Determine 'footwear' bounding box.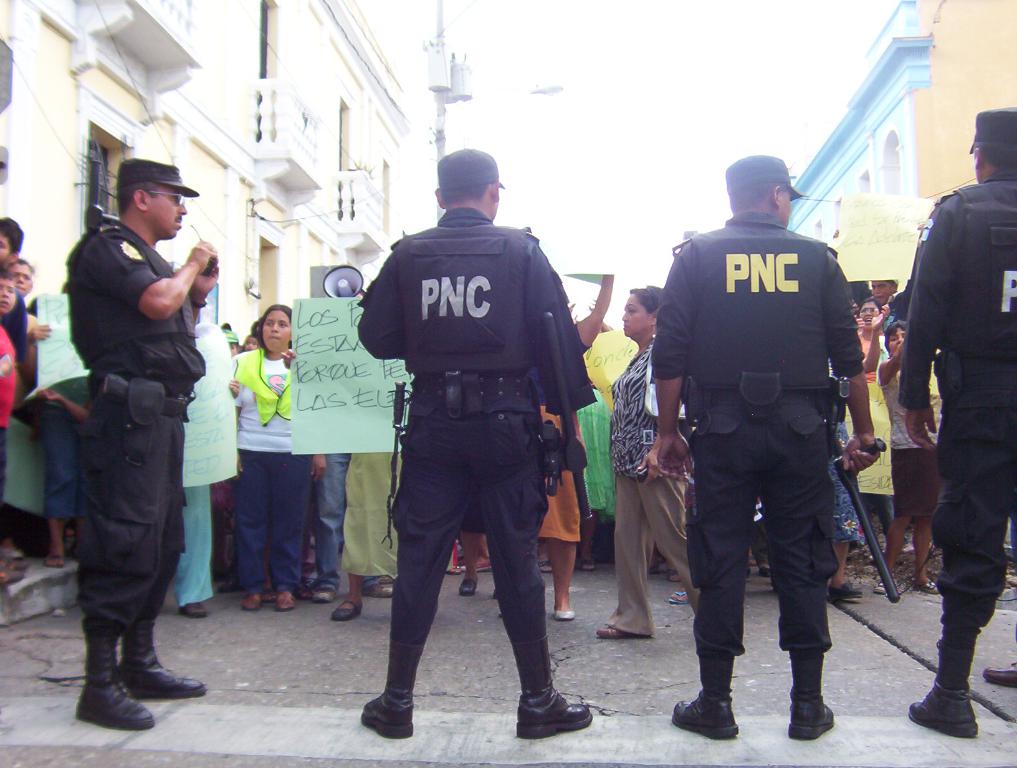
Determined: {"left": 332, "top": 601, "right": 358, "bottom": 621}.
